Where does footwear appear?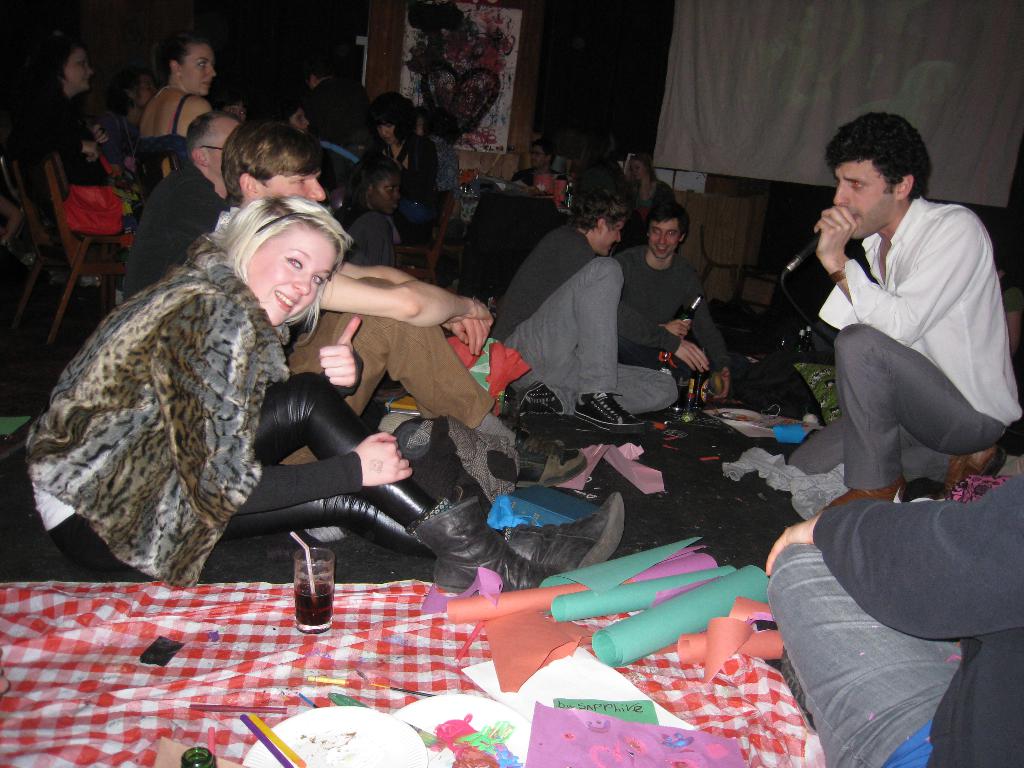
Appears at 571/393/653/437.
